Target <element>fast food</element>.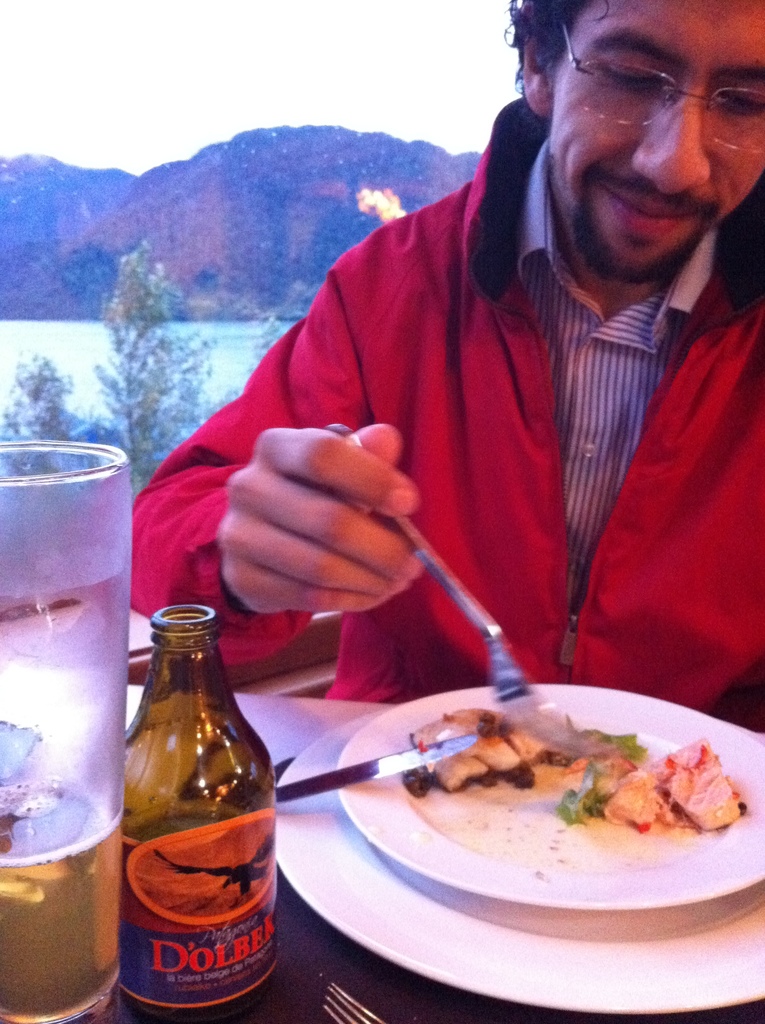
Target region: locate(407, 692, 633, 790).
